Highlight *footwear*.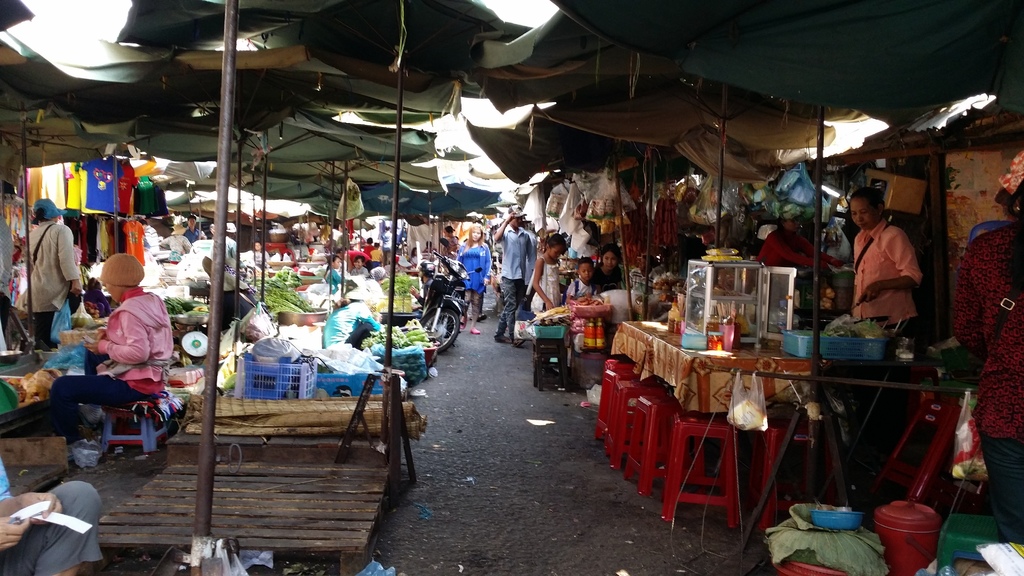
Highlighted region: bbox=(476, 315, 484, 321).
